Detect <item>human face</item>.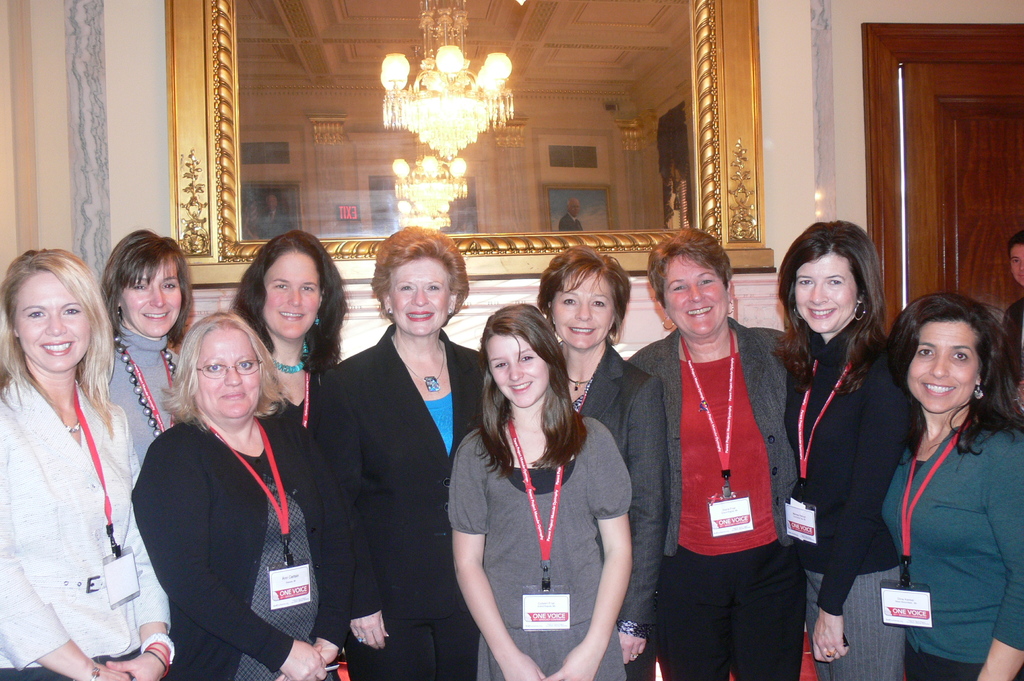
Detected at 910/318/975/417.
